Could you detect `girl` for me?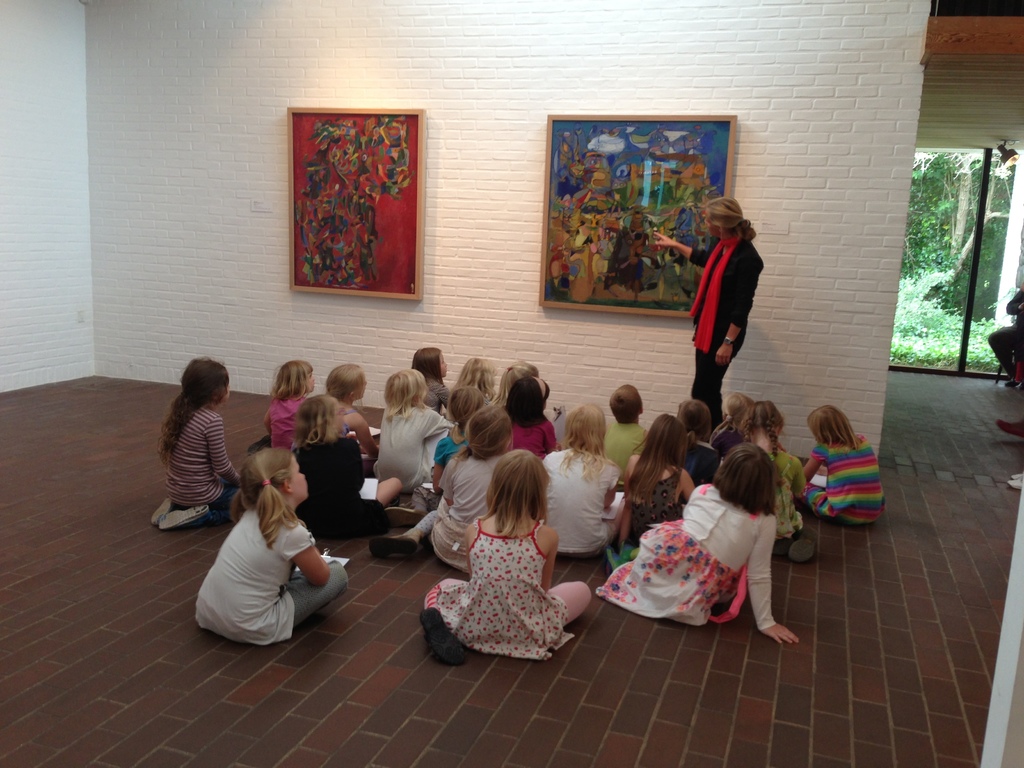
Detection result: bbox(525, 399, 623, 568).
